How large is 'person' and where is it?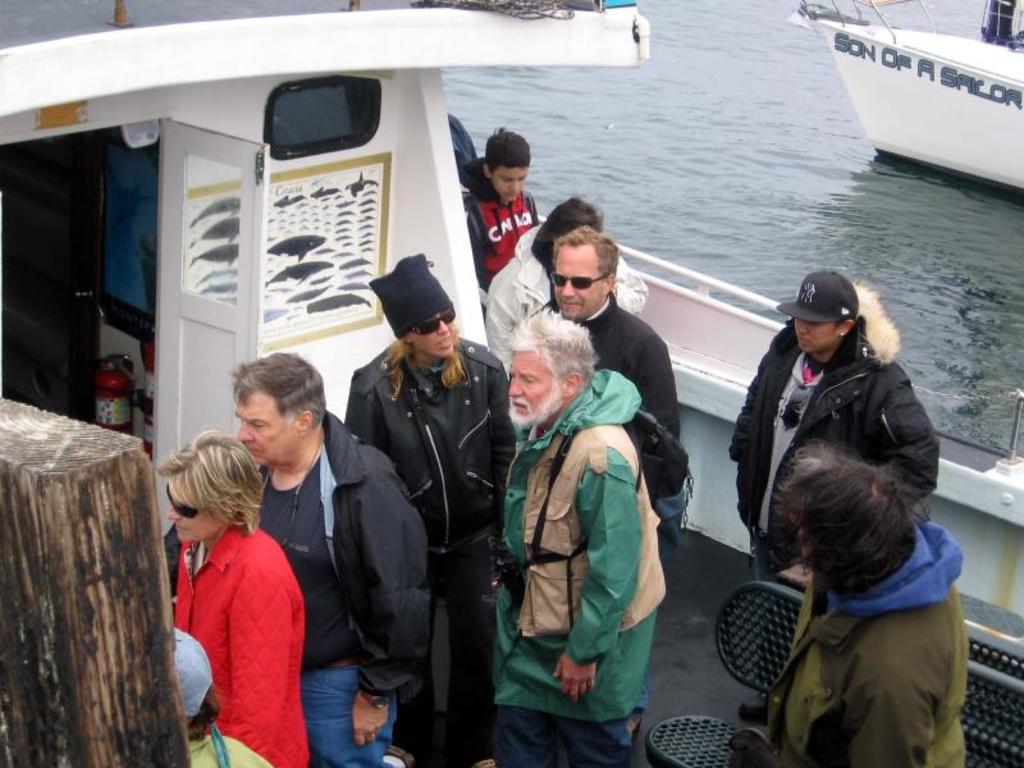
Bounding box: BBox(694, 273, 943, 739).
